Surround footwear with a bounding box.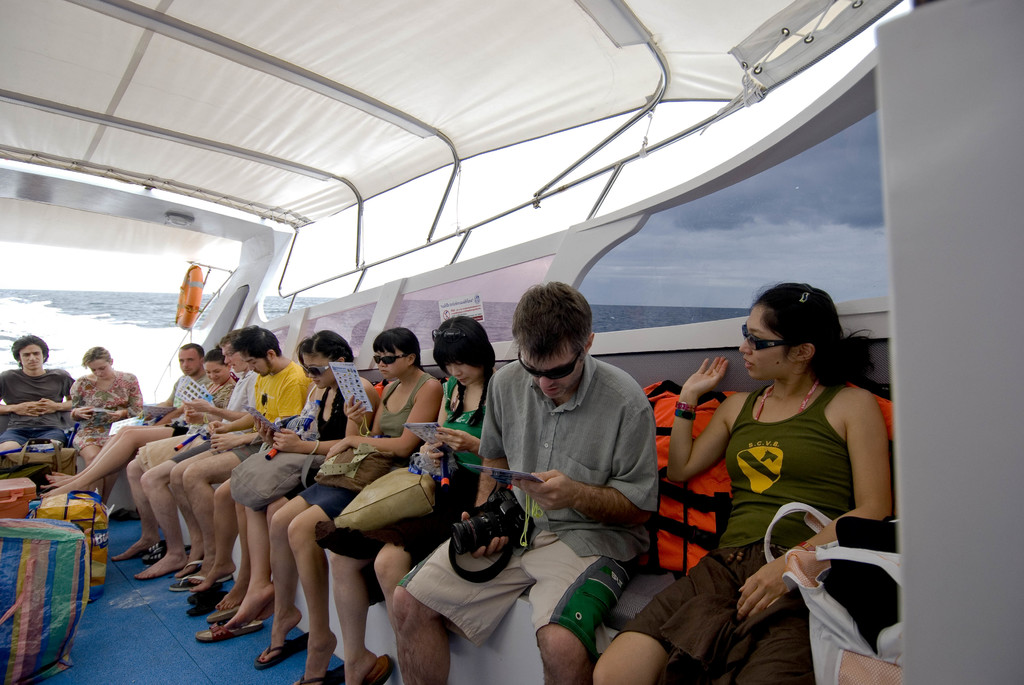
left=357, top=652, right=395, bottom=684.
